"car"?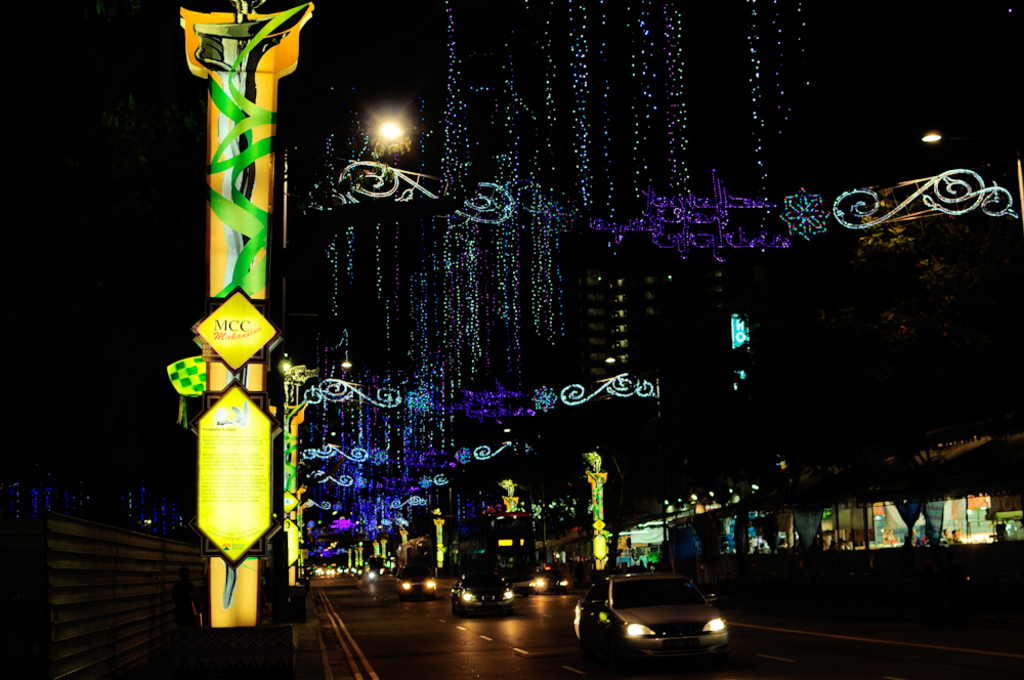
395,567,442,594
